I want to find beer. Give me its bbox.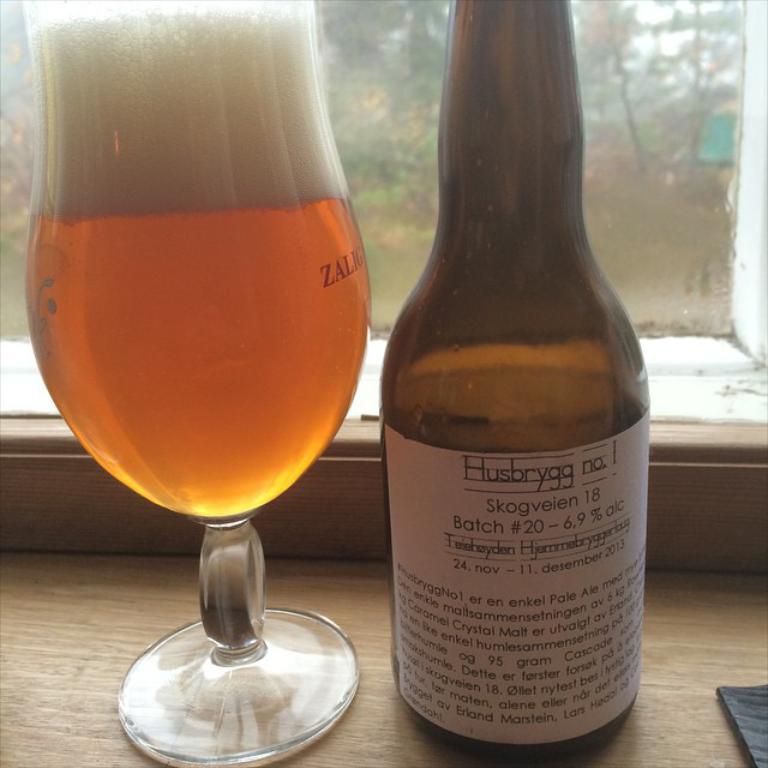
[379, 0, 649, 764].
